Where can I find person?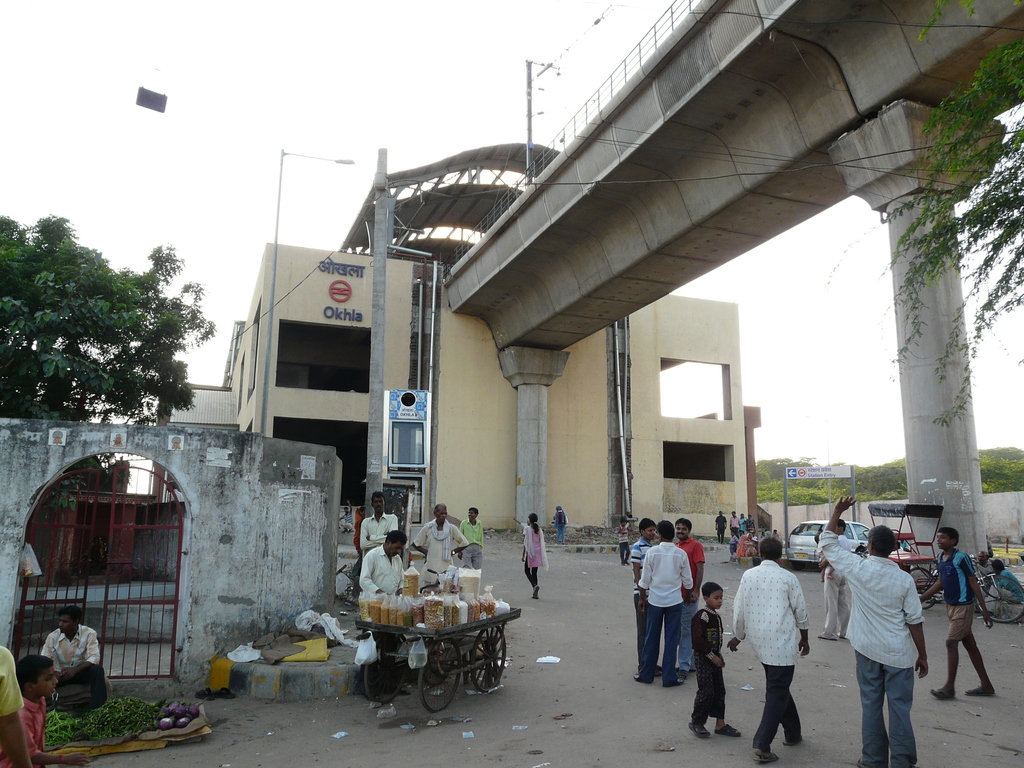
You can find it at [358,494,401,554].
